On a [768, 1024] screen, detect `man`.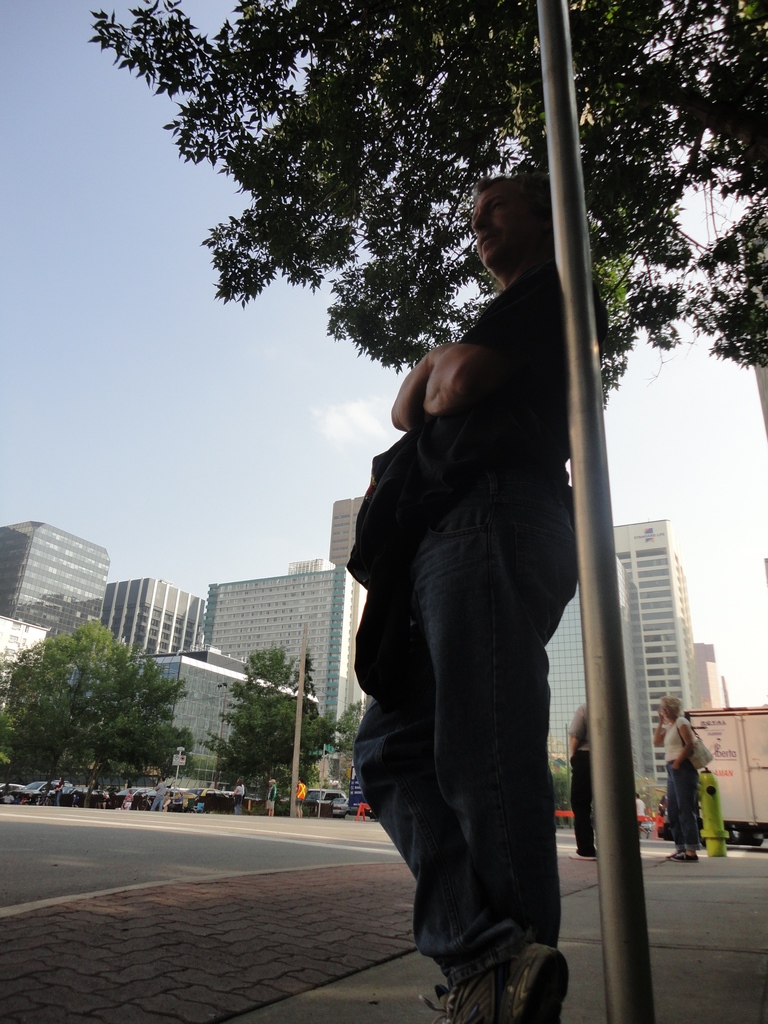
bbox(265, 780, 276, 816).
